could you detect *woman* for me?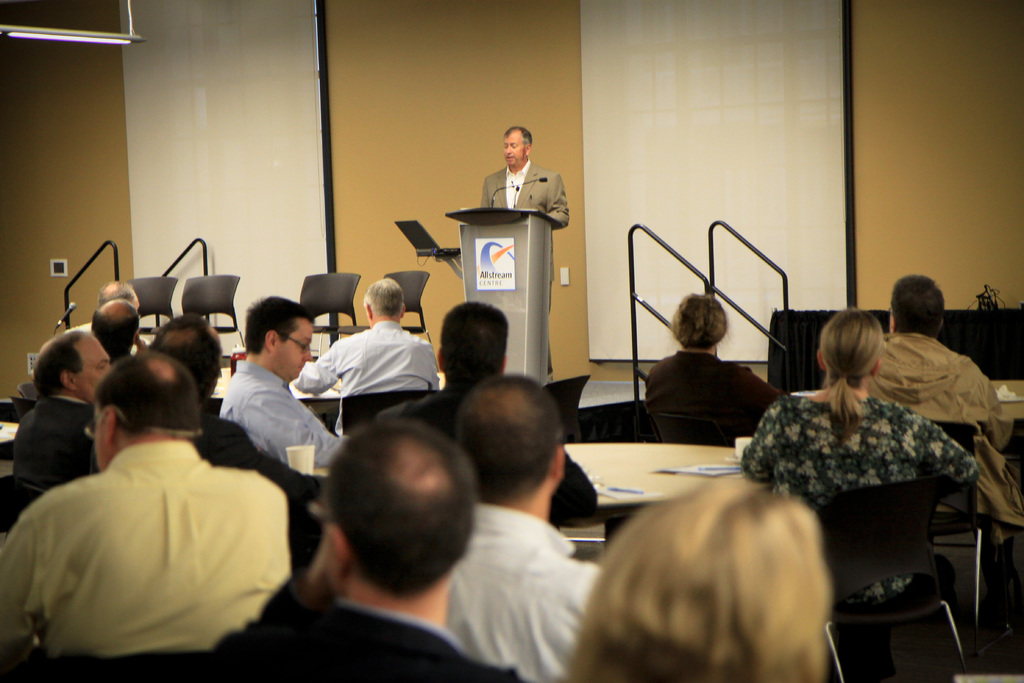
Detection result: bbox=(739, 303, 979, 682).
